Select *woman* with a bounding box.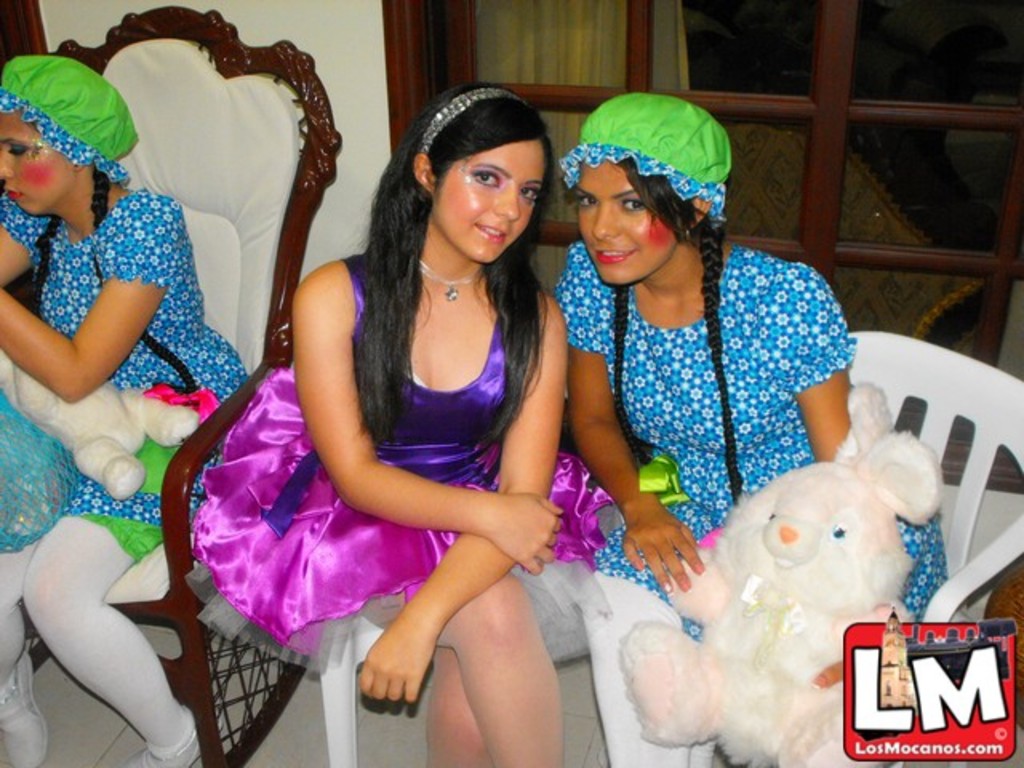
select_region(562, 90, 958, 766).
